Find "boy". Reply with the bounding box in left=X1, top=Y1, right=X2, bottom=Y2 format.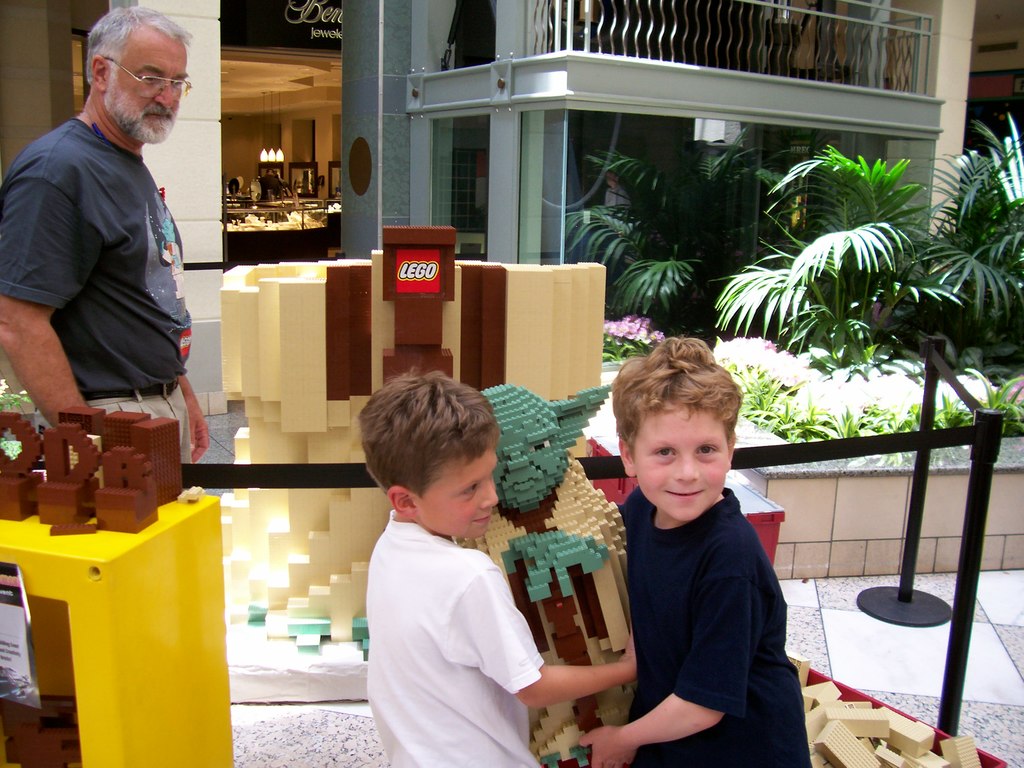
left=377, top=364, right=655, bottom=767.
